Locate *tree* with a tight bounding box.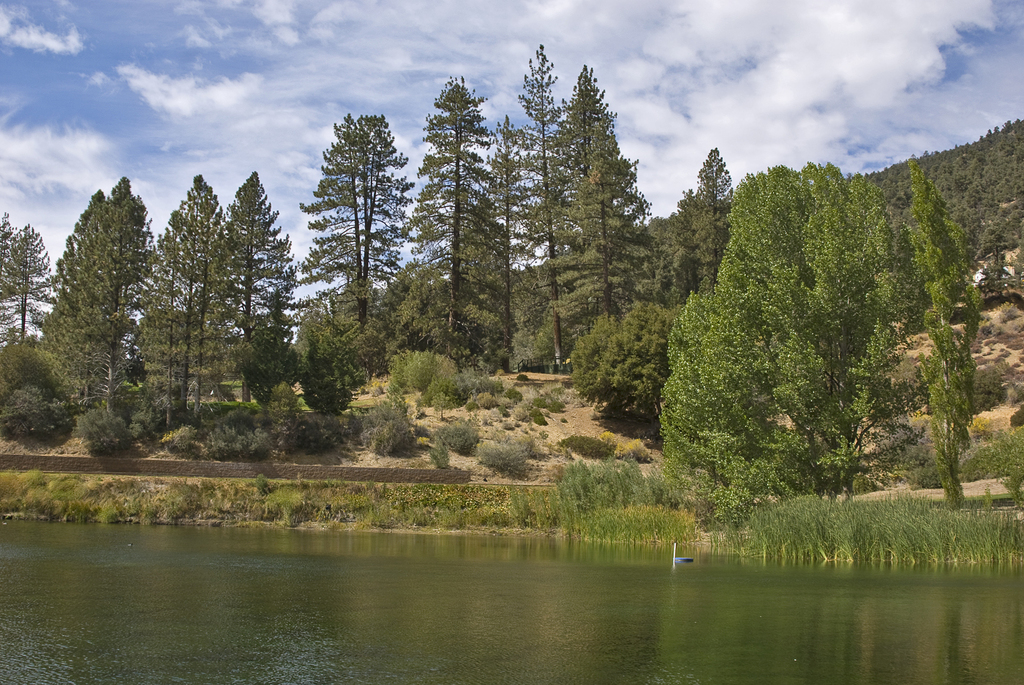
(x1=209, y1=164, x2=298, y2=409).
